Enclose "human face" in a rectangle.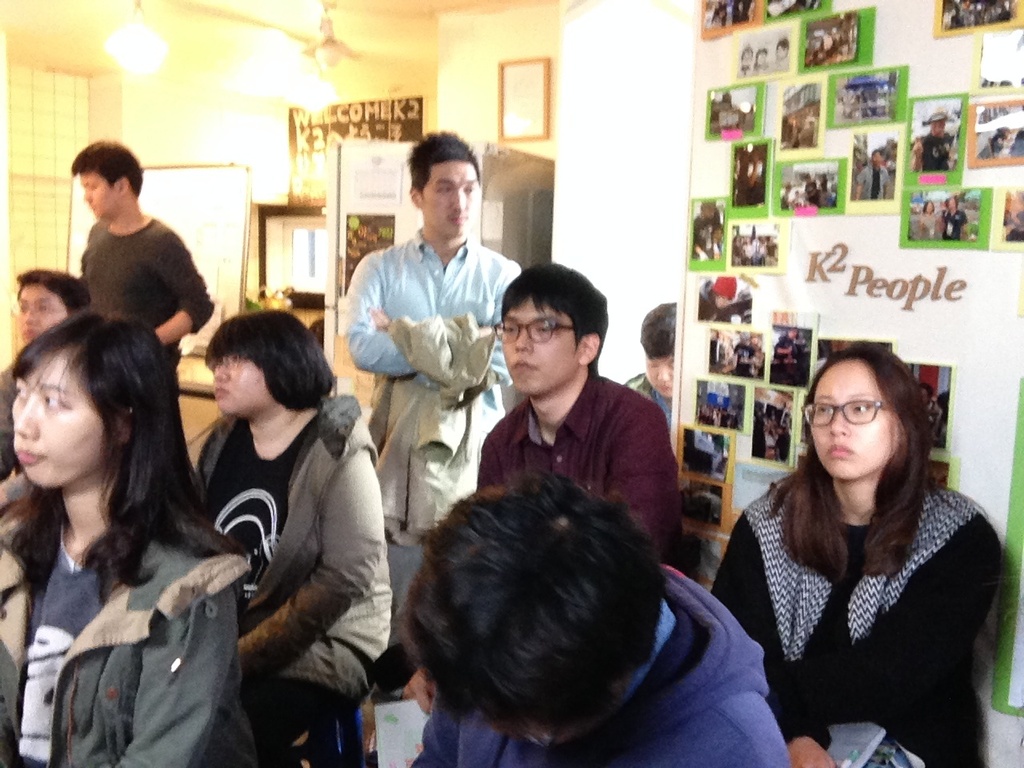
bbox=[7, 351, 113, 491].
